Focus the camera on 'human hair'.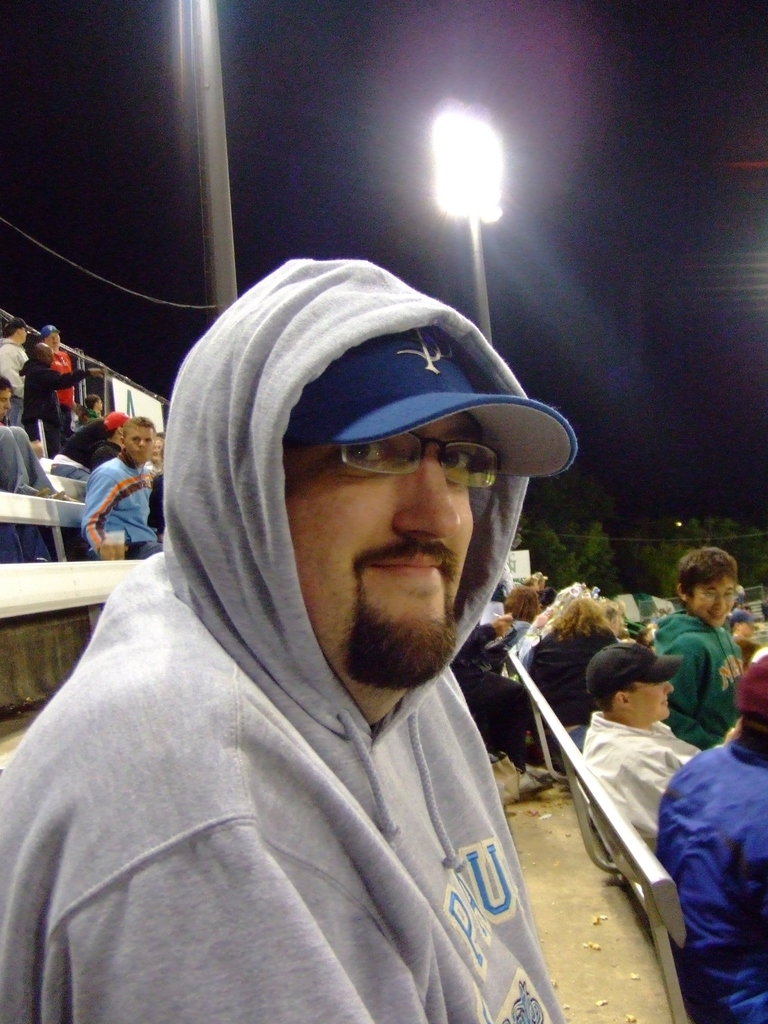
Focus region: [120,415,158,444].
